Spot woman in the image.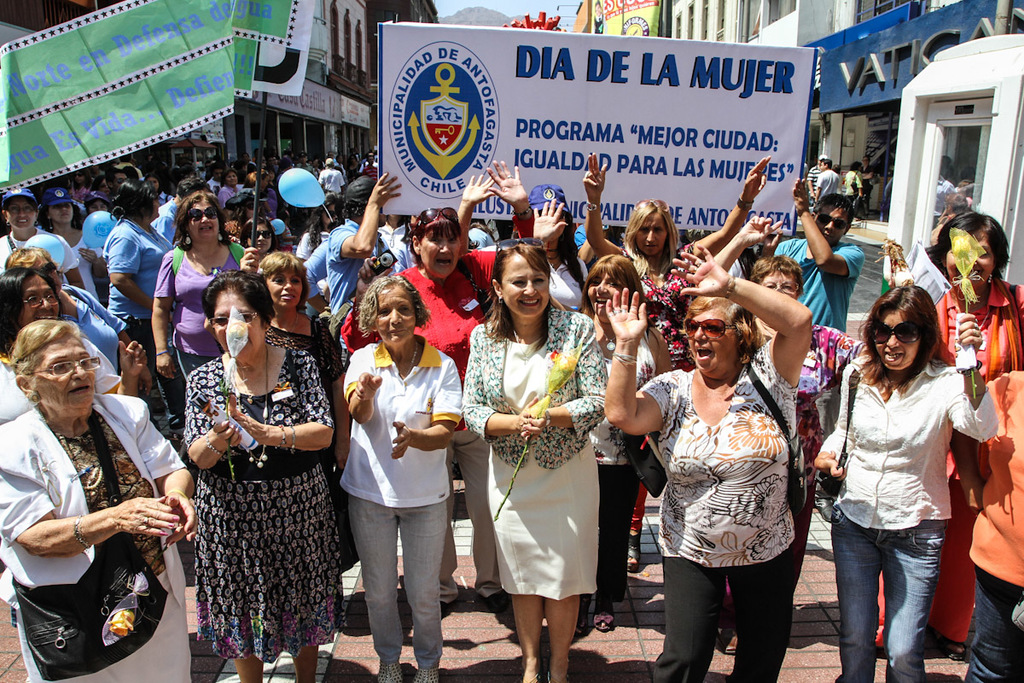
woman found at (695, 213, 905, 650).
